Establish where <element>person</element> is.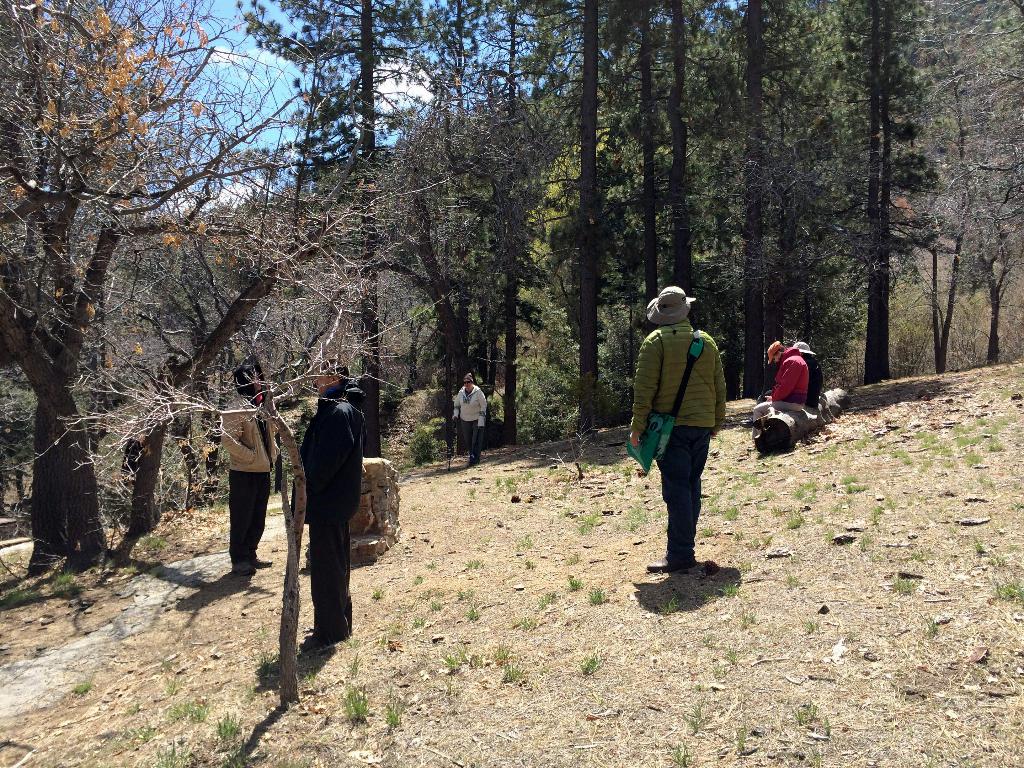
Established at region(785, 340, 824, 401).
